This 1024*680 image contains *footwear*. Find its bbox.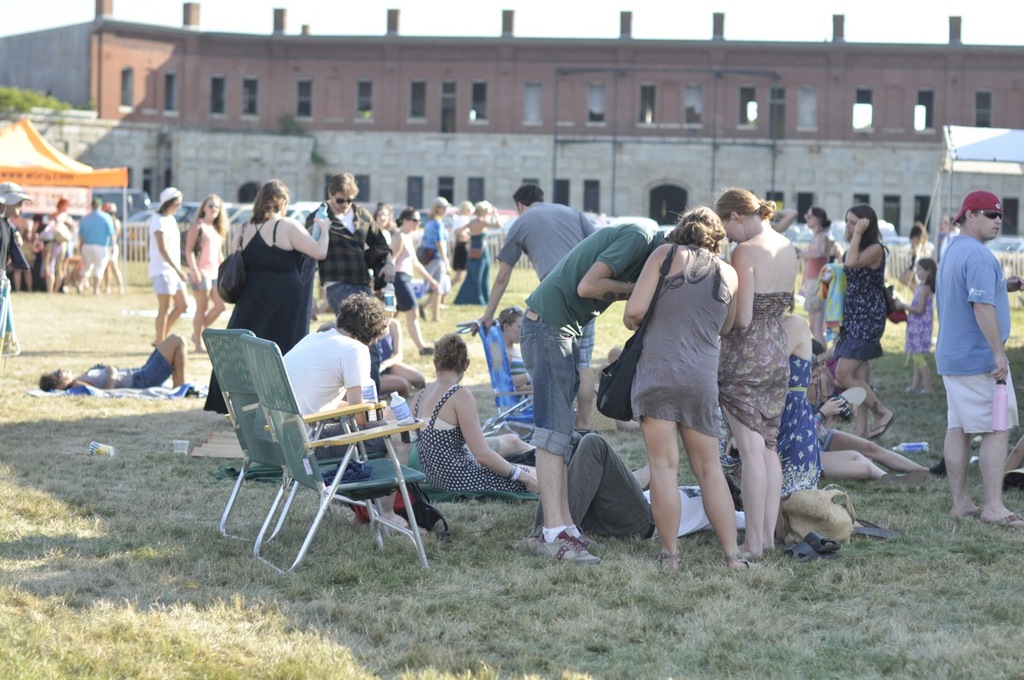
[78, 287, 86, 295].
